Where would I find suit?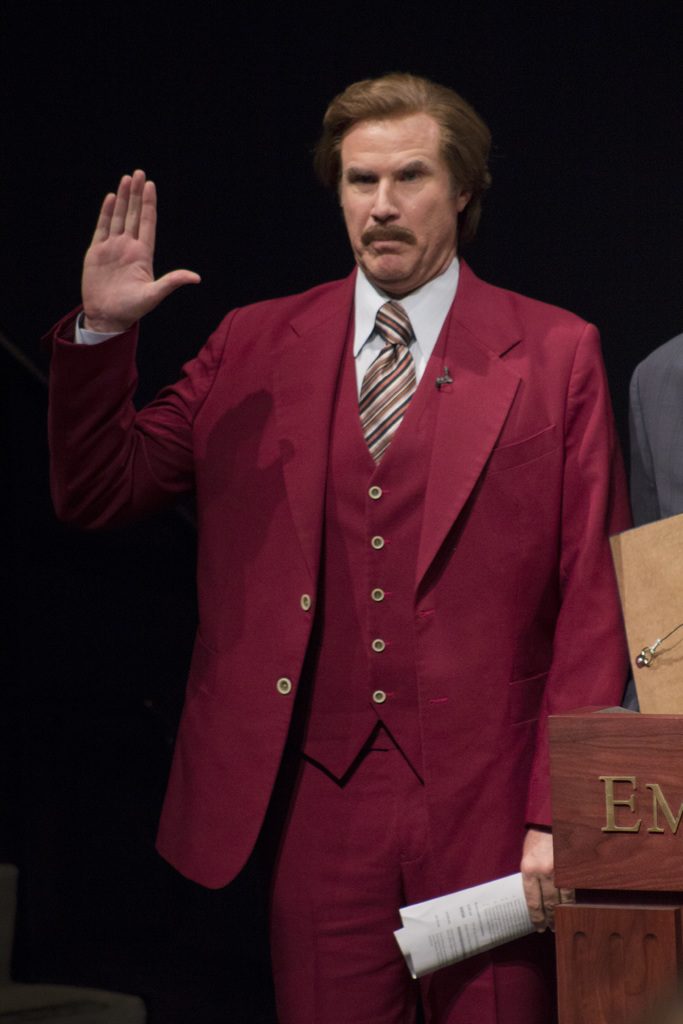
At x1=110 y1=131 x2=627 y2=994.
